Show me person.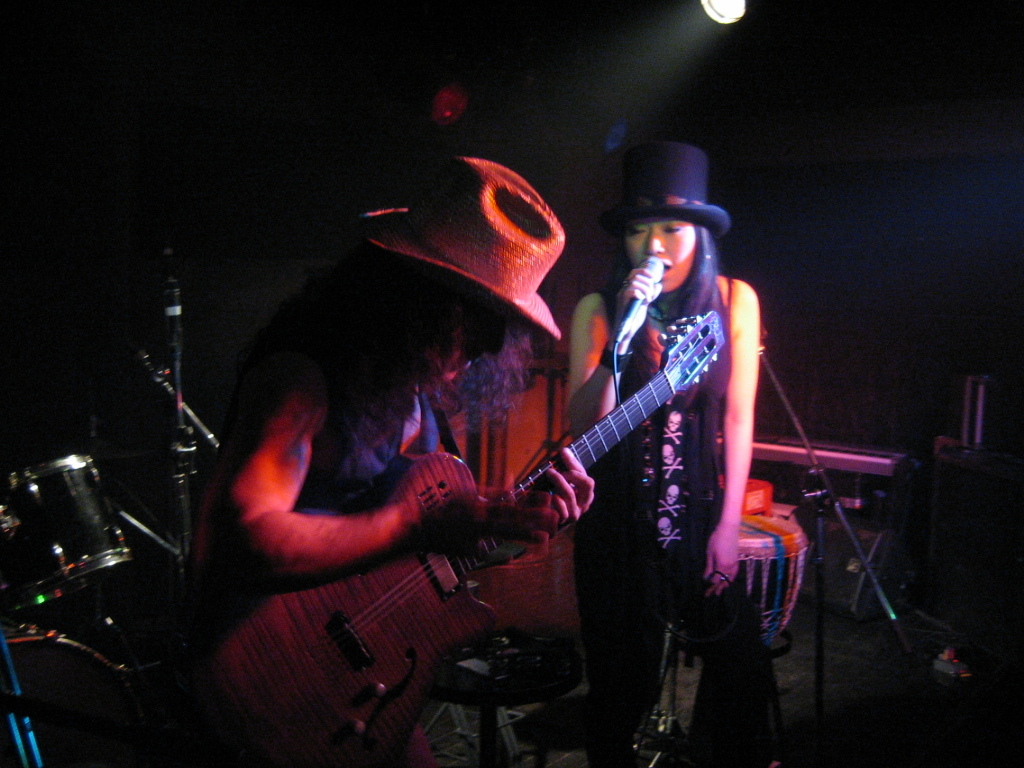
person is here: [left=567, top=140, right=761, bottom=767].
